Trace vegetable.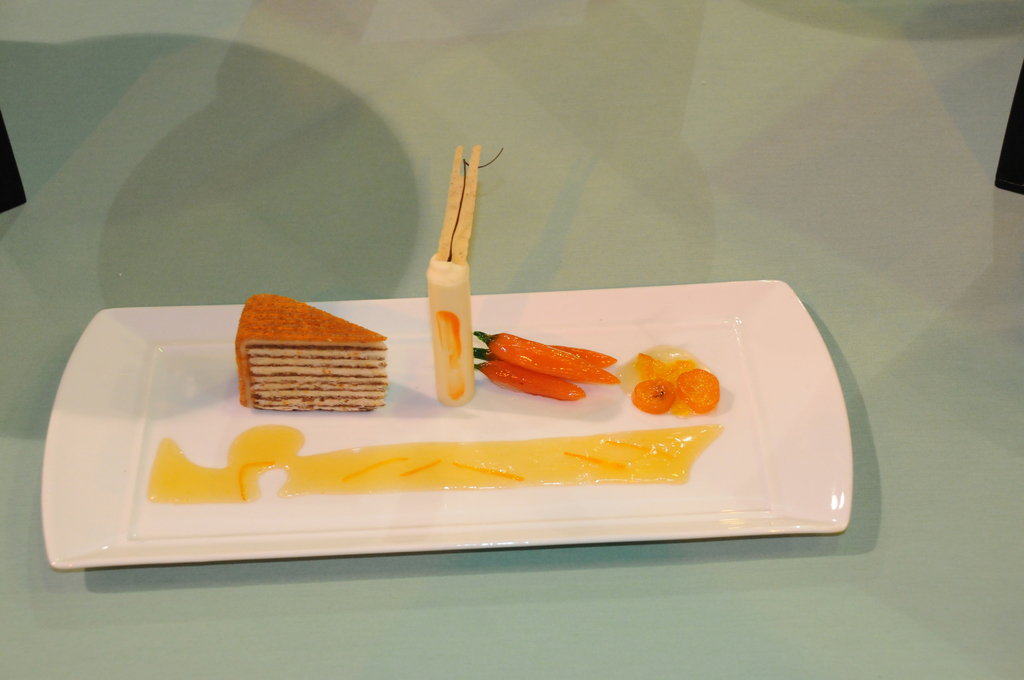
Traced to <region>676, 369, 719, 412</region>.
